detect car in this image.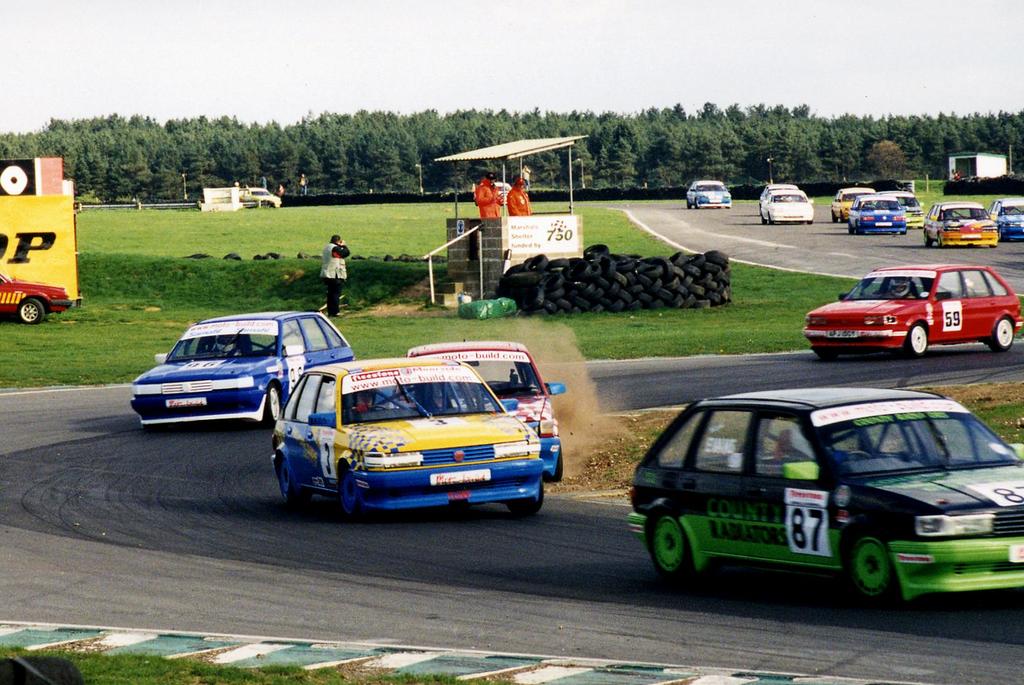
Detection: region(685, 178, 732, 210).
